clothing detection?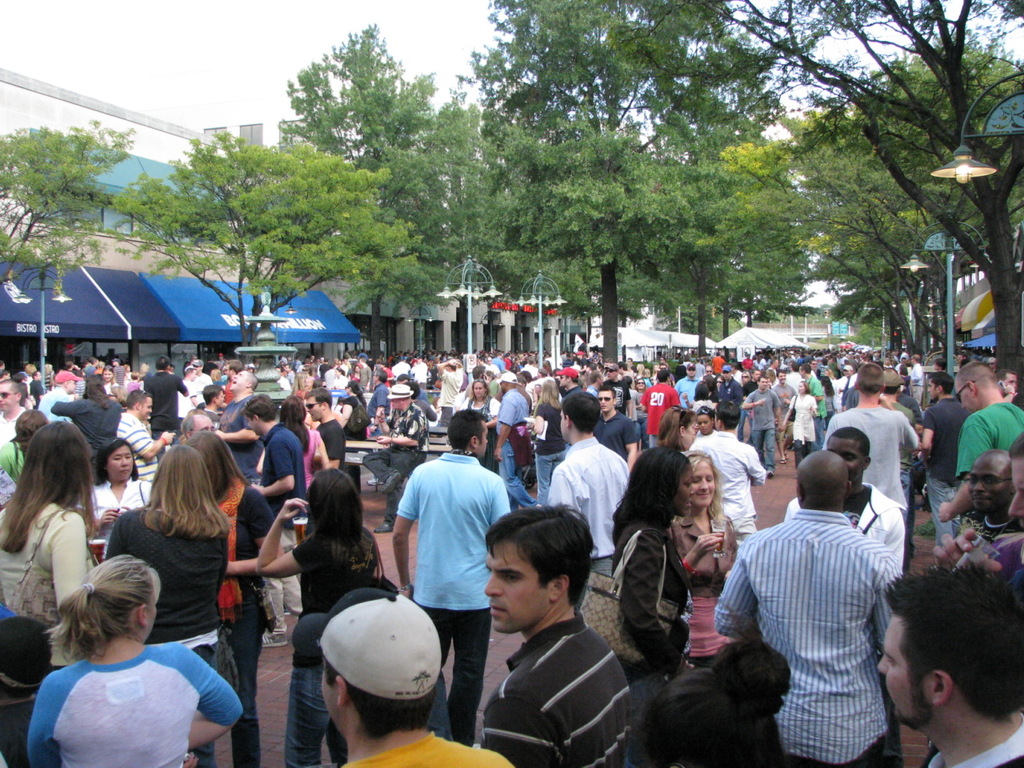
bbox=(29, 388, 77, 418)
